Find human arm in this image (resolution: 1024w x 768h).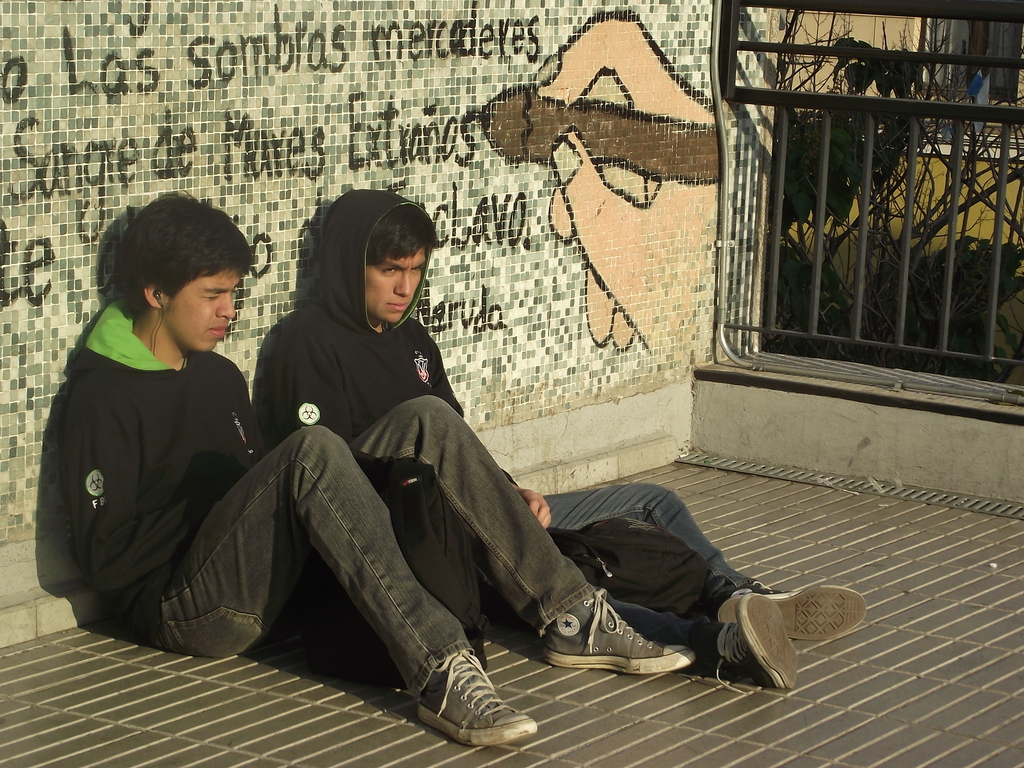
{"left": 71, "top": 387, "right": 213, "bottom": 585}.
